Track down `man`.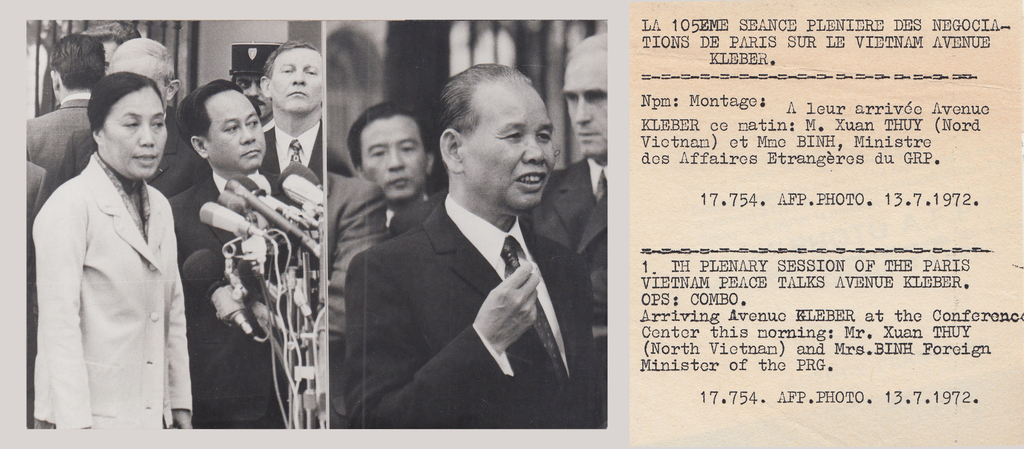
Tracked to (x1=26, y1=33, x2=108, y2=173).
